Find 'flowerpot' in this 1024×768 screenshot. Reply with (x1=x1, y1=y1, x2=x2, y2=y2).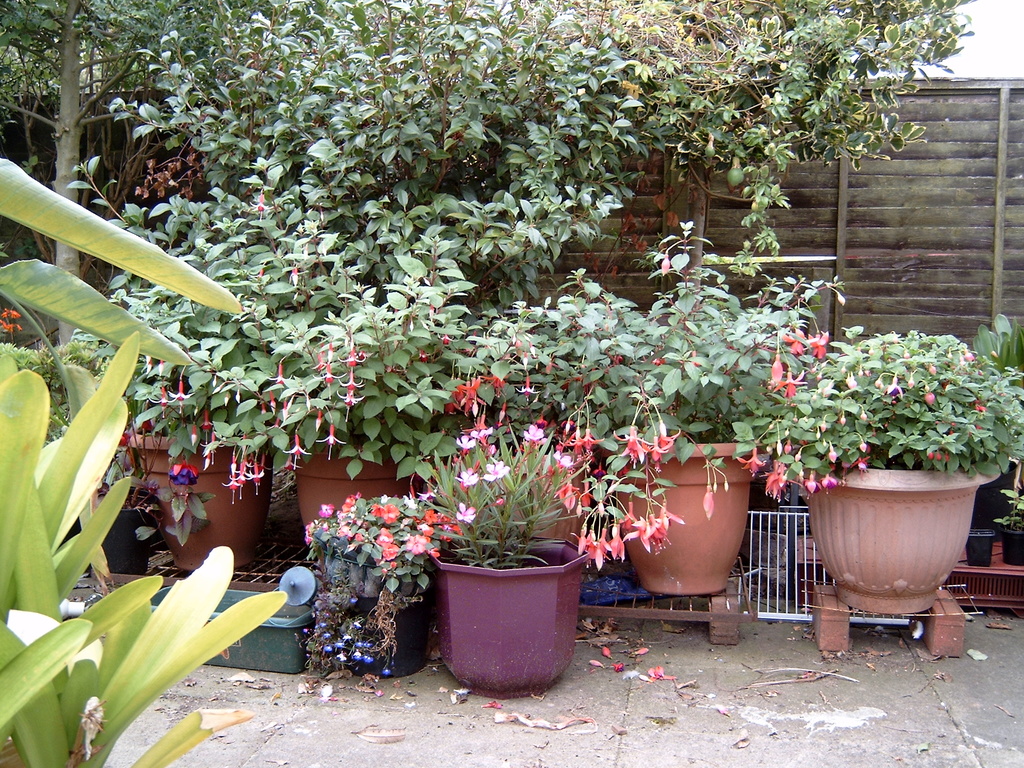
(x1=599, y1=438, x2=771, y2=594).
